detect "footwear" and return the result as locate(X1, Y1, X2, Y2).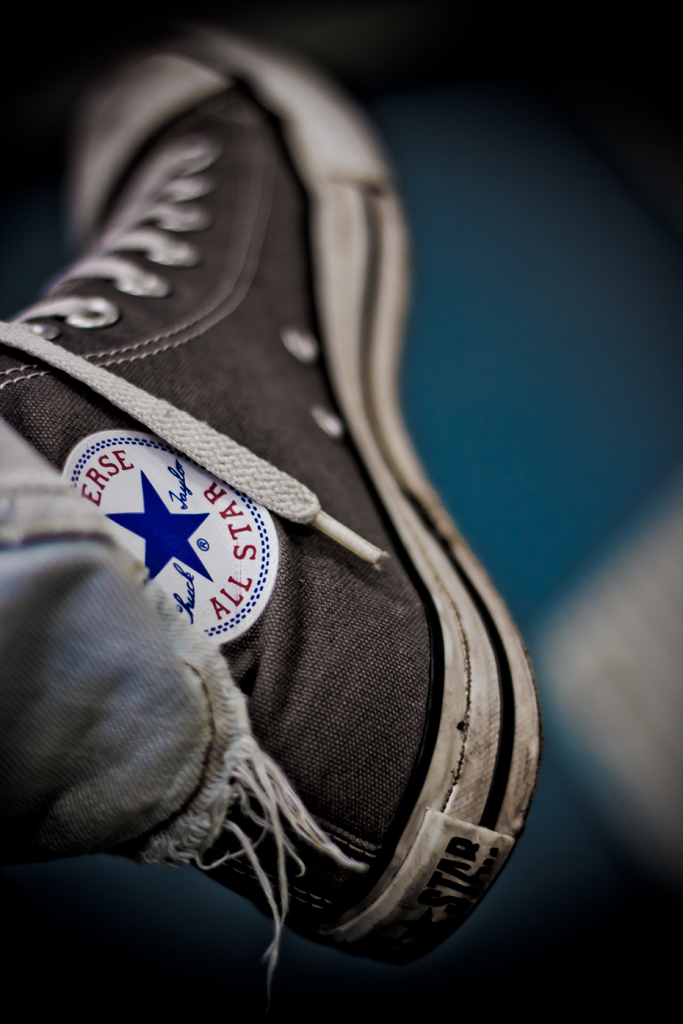
locate(0, 32, 544, 988).
